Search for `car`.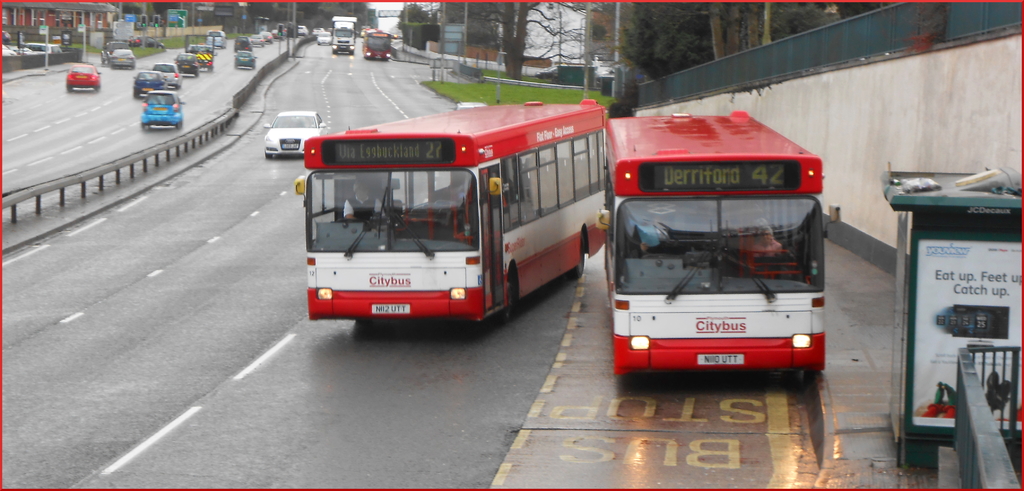
Found at box=[68, 59, 100, 87].
